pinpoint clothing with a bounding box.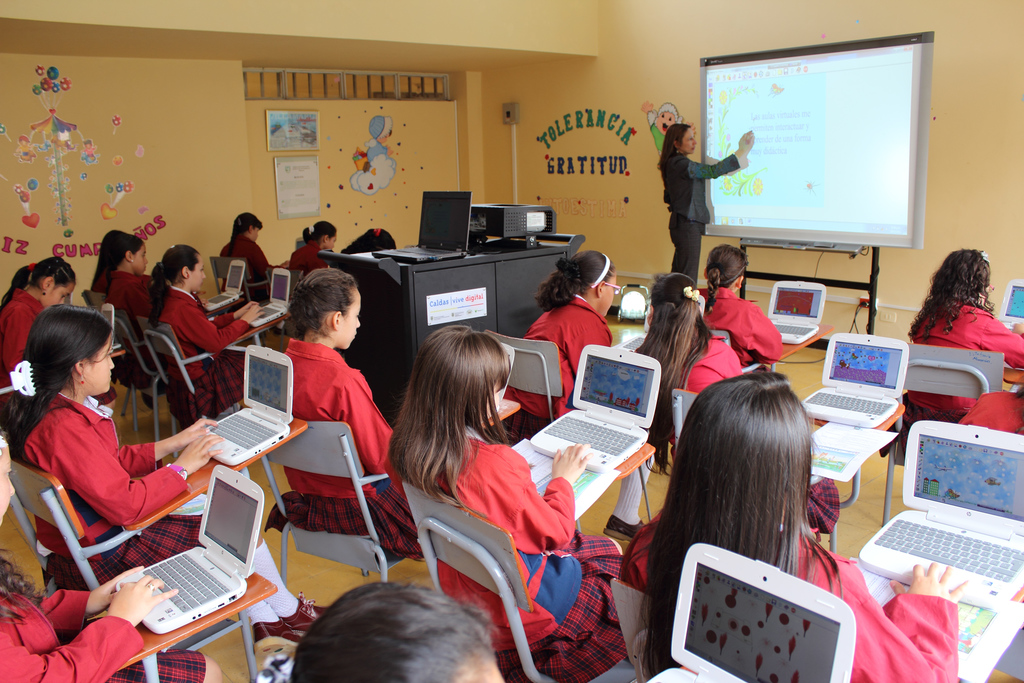
[left=693, top=277, right=783, bottom=374].
